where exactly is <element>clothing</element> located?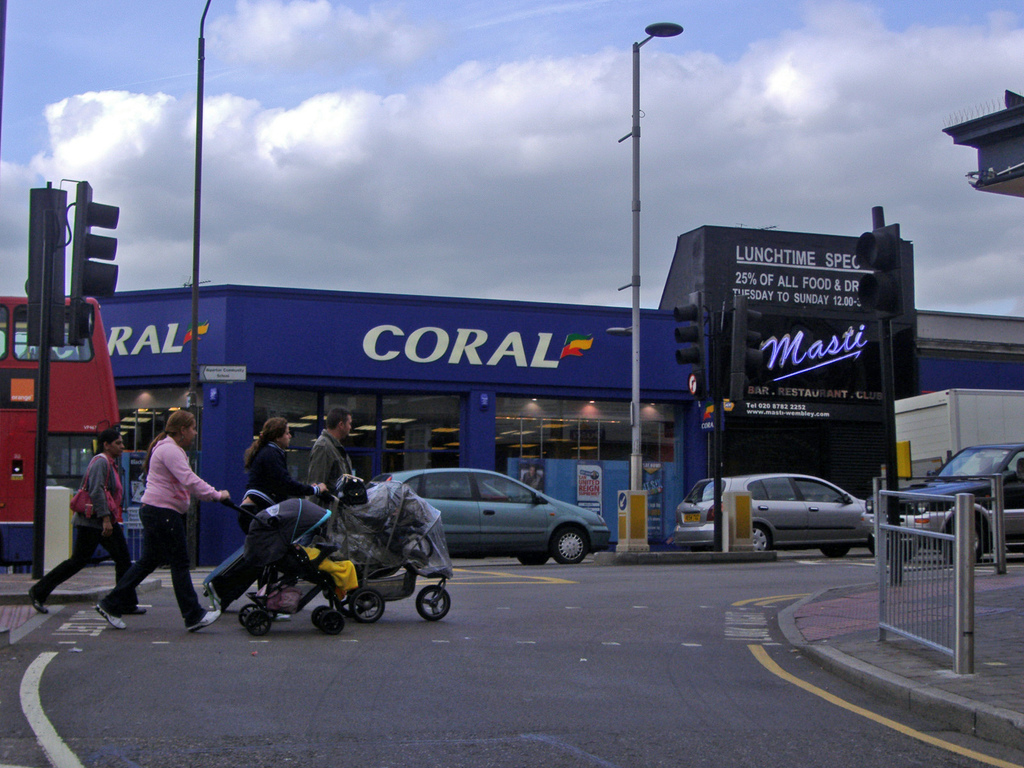
Its bounding box is <region>124, 420, 204, 598</region>.
